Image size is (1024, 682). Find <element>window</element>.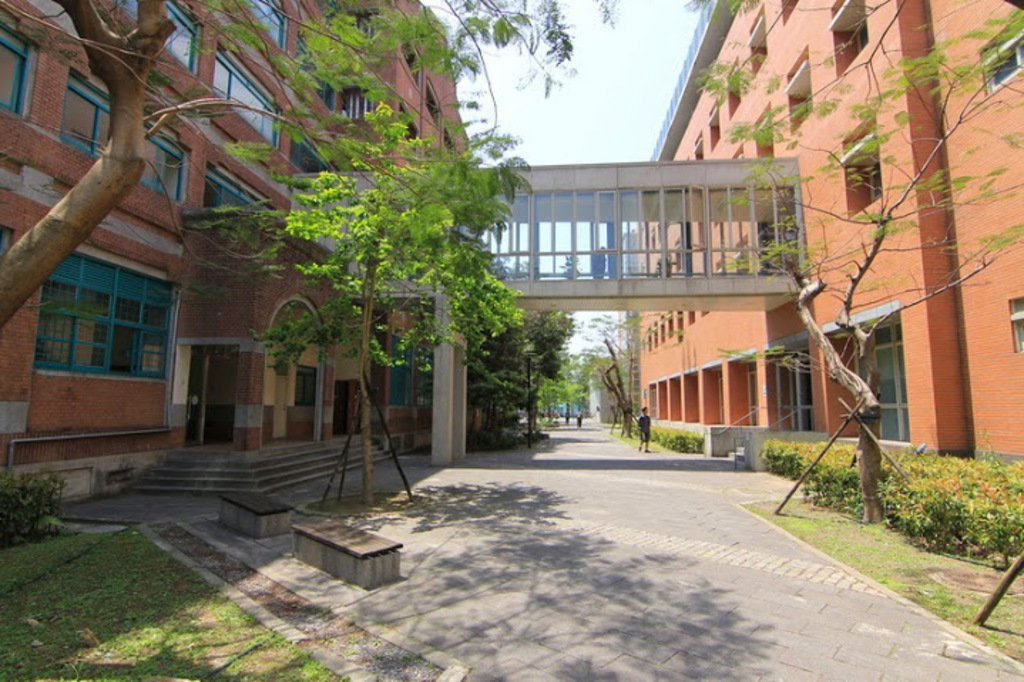
<box>785,51,813,127</box>.
